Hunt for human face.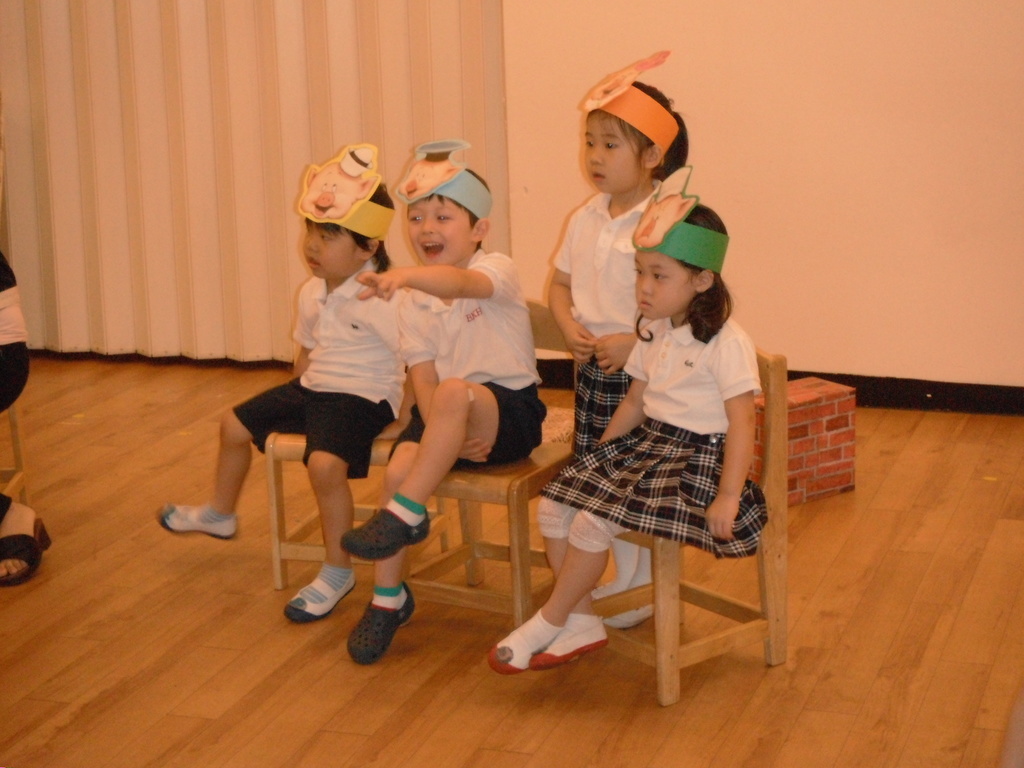
Hunted down at (301, 214, 364, 283).
